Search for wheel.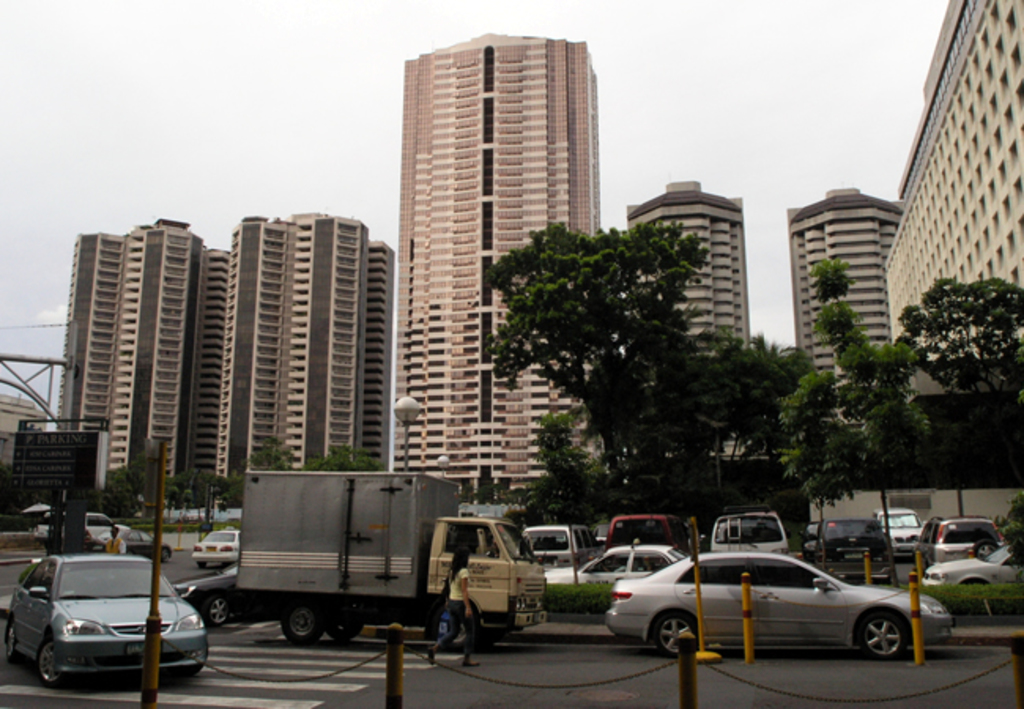
Found at 659:614:693:659.
